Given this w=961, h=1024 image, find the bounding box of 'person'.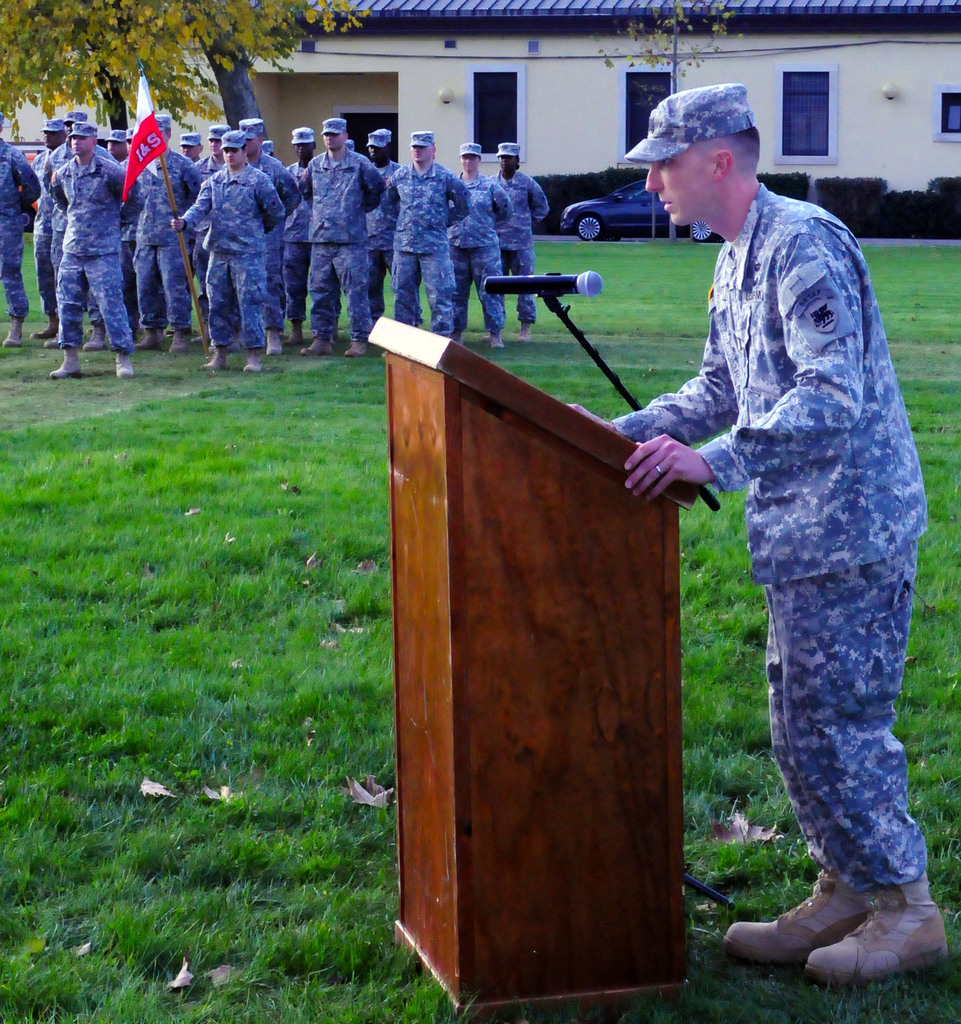
(24, 106, 67, 316).
